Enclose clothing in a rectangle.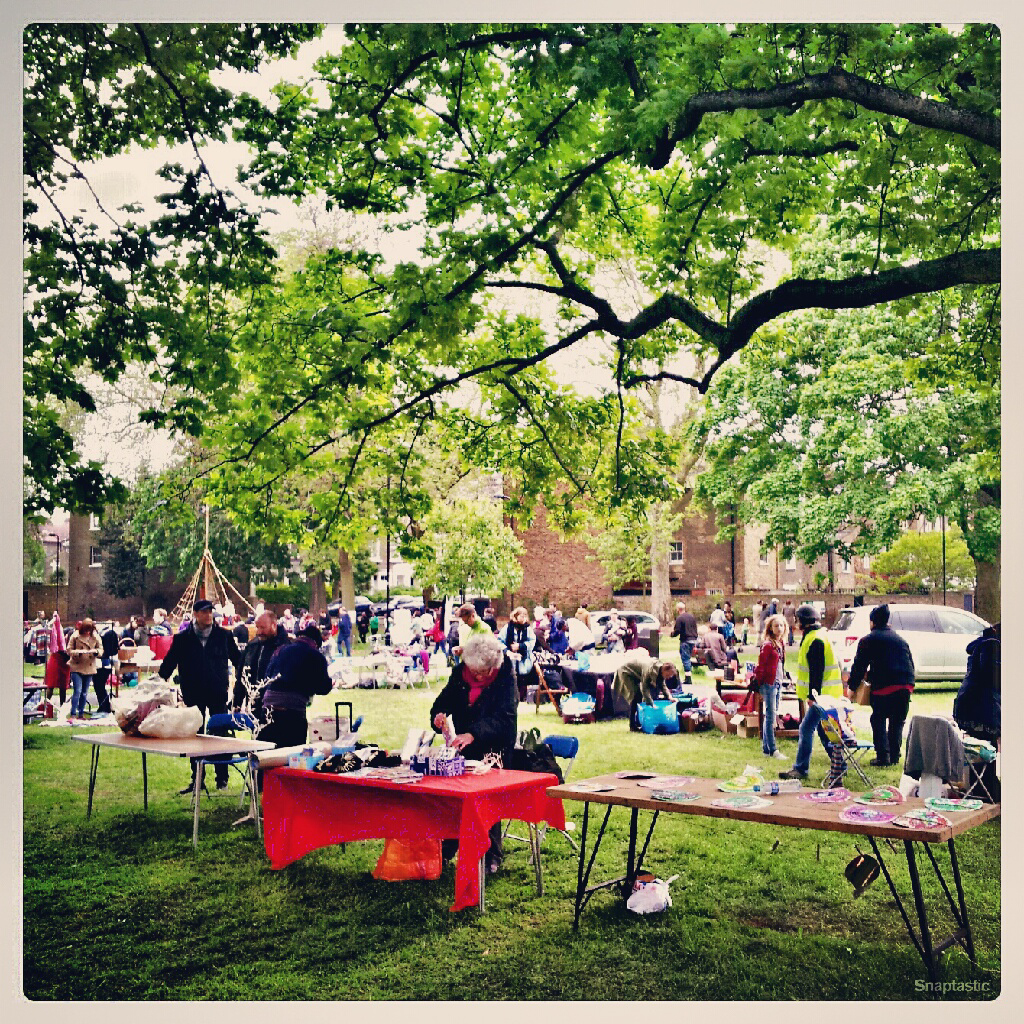
{"x1": 89, "y1": 632, "x2": 123, "y2": 708}.
